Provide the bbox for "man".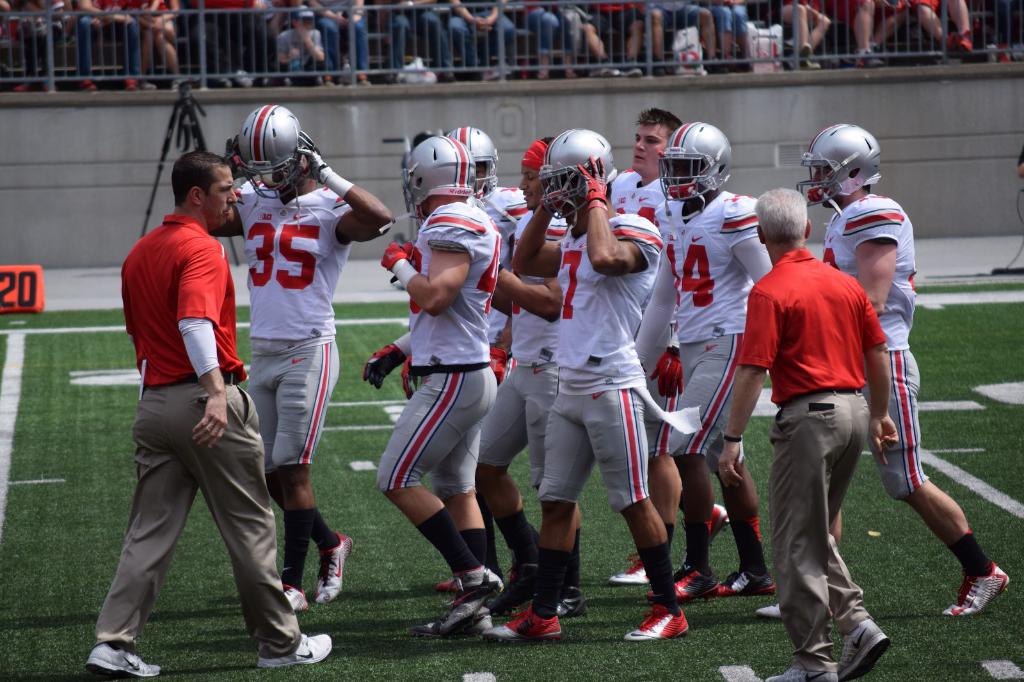
<region>846, 0, 909, 58</region>.
